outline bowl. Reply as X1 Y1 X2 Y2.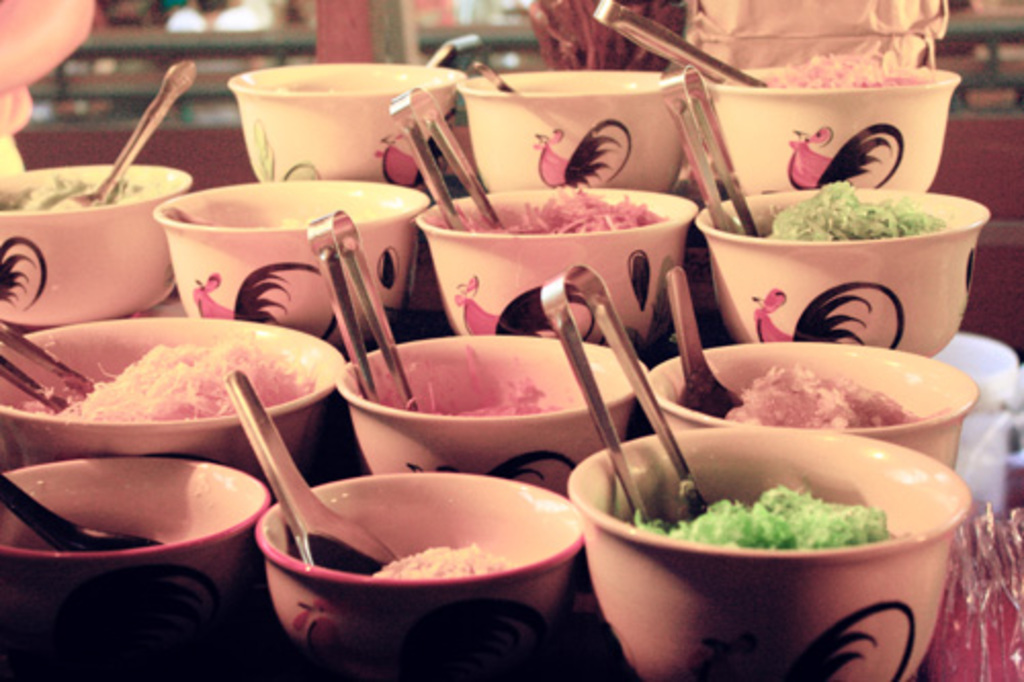
0 461 272 666.
